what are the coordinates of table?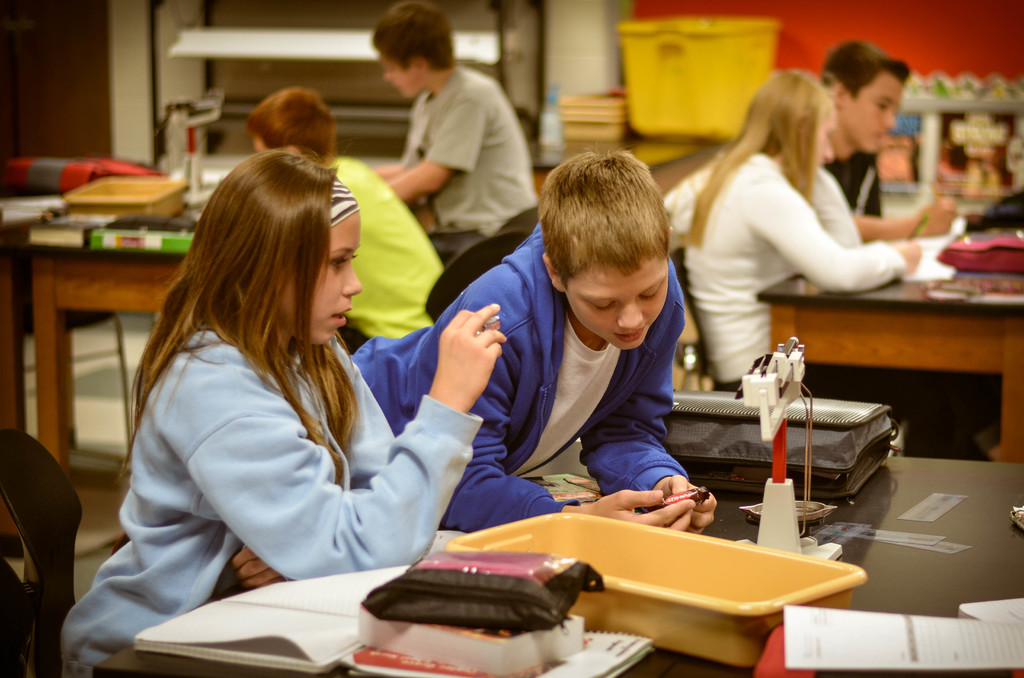
760, 228, 1023, 468.
